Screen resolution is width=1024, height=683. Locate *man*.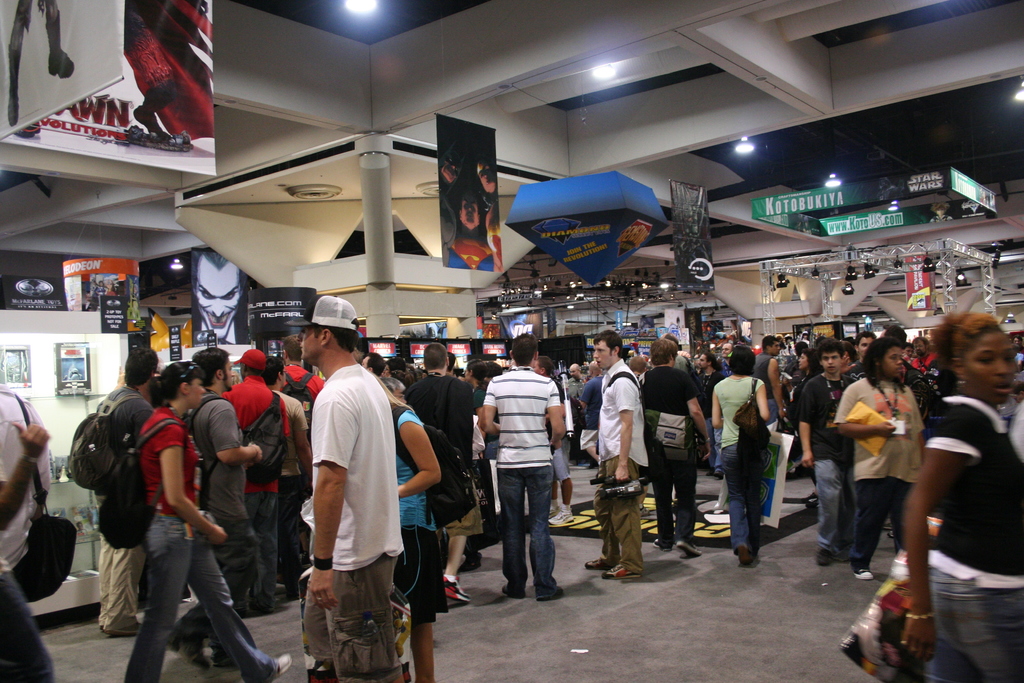
(399, 340, 478, 600).
